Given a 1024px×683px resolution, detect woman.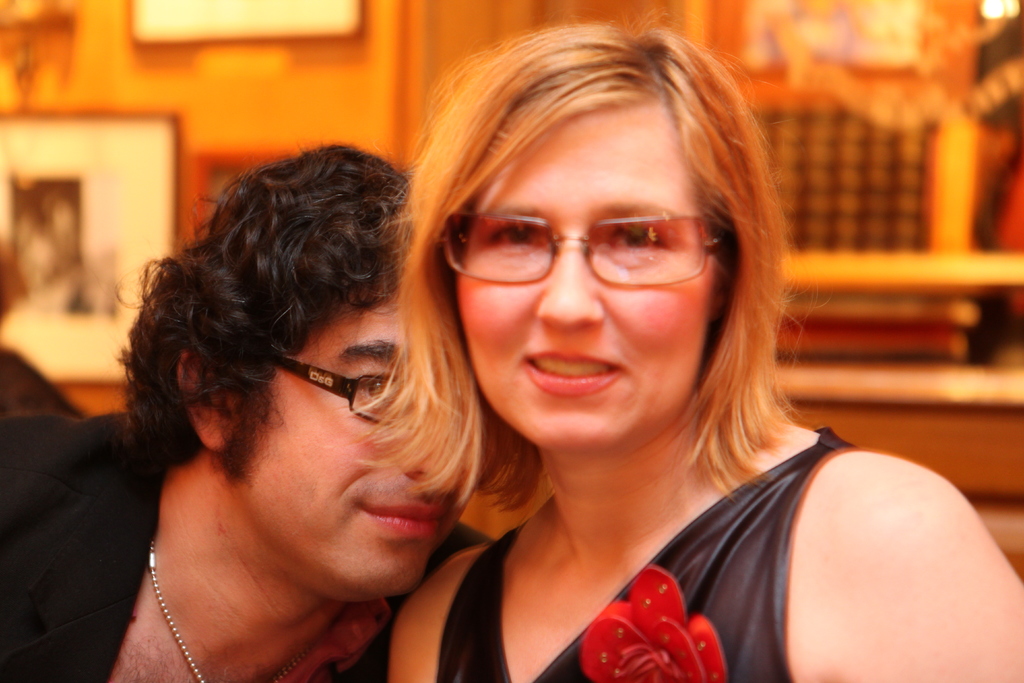
detection(332, 37, 966, 682).
